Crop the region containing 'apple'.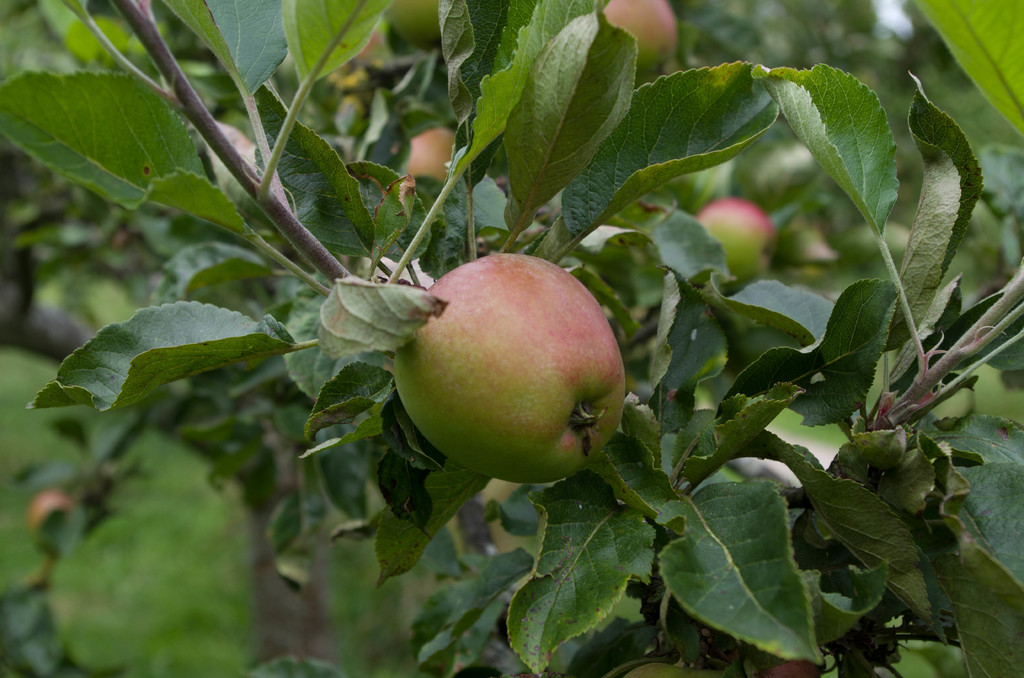
Crop region: (406, 129, 460, 182).
